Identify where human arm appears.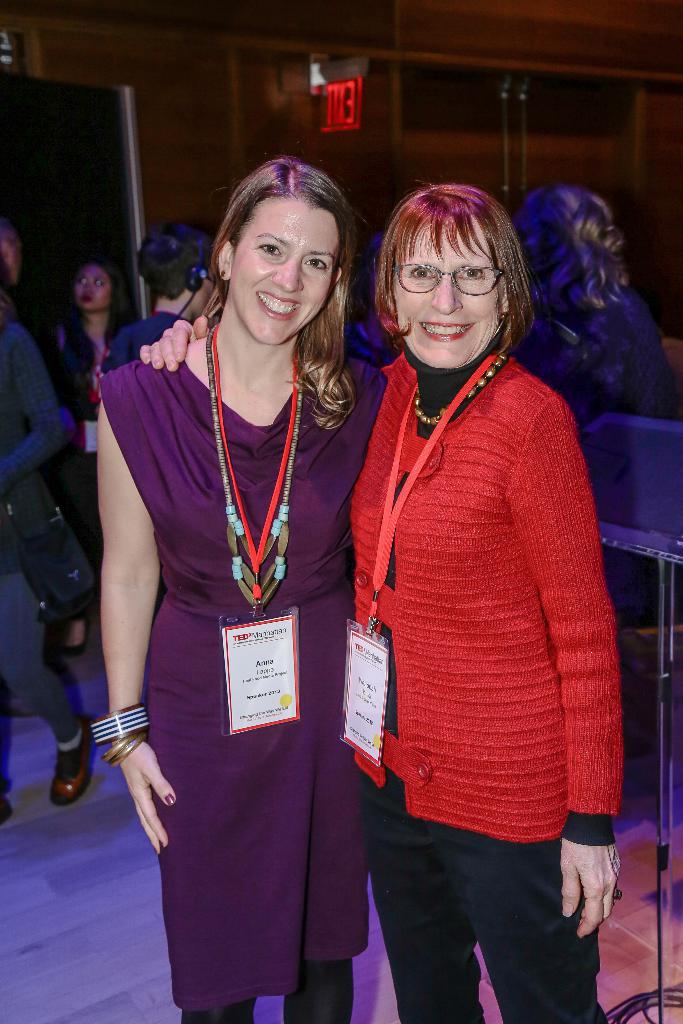
Appears at {"x1": 35, "y1": 347, "x2": 70, "y2": 419}.
